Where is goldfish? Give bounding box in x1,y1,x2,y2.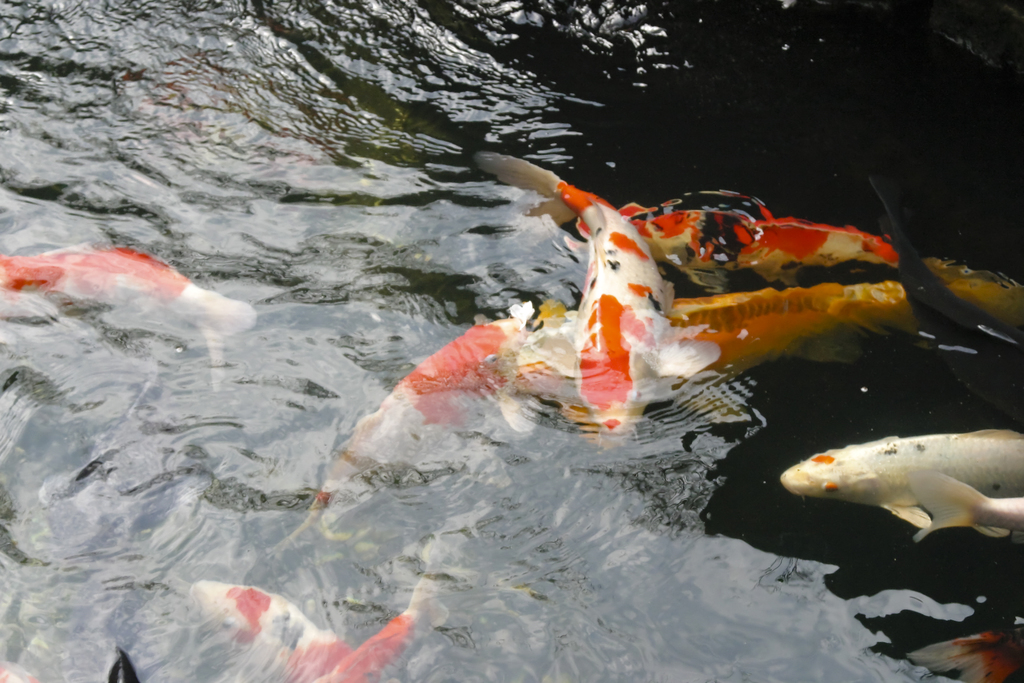
2,233,236,335.
